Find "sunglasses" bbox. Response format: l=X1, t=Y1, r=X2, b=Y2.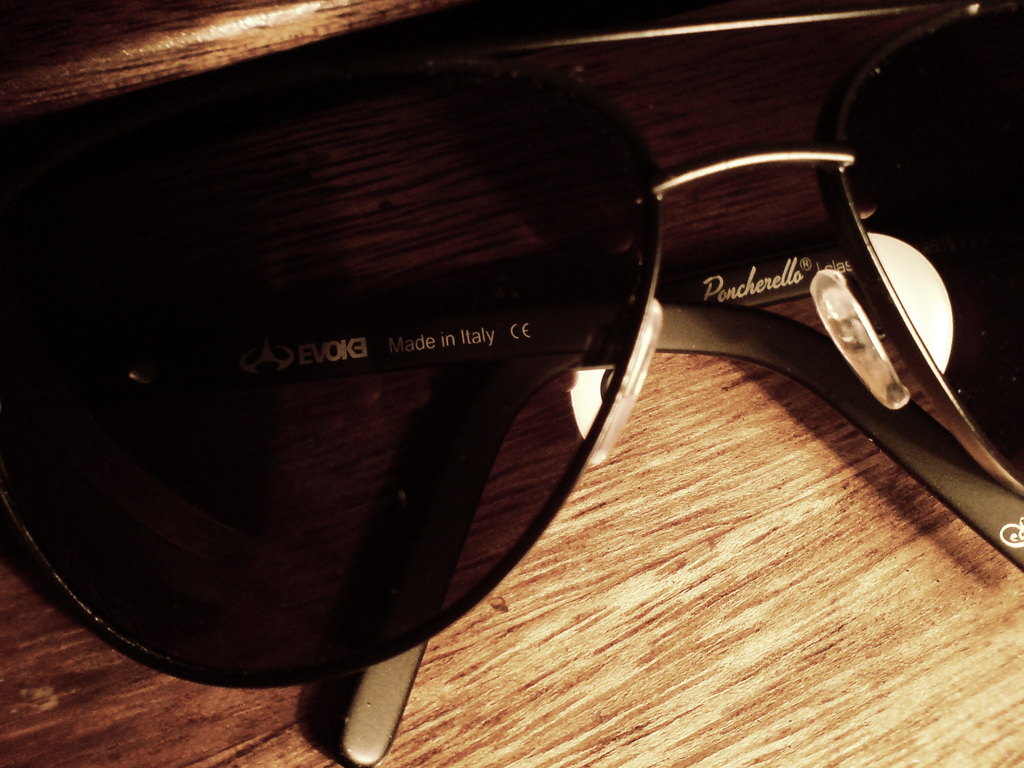
l=0, t=0, r=1023, b=767.
